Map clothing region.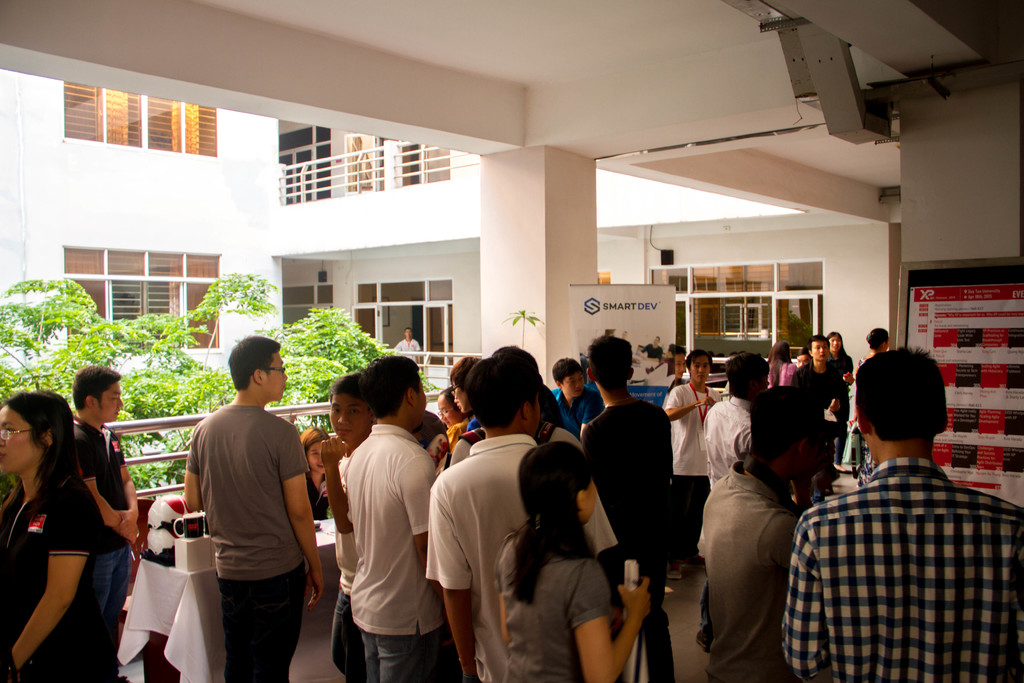
Mapped to <bbox>762, 355, 792, 385</bbox>.
